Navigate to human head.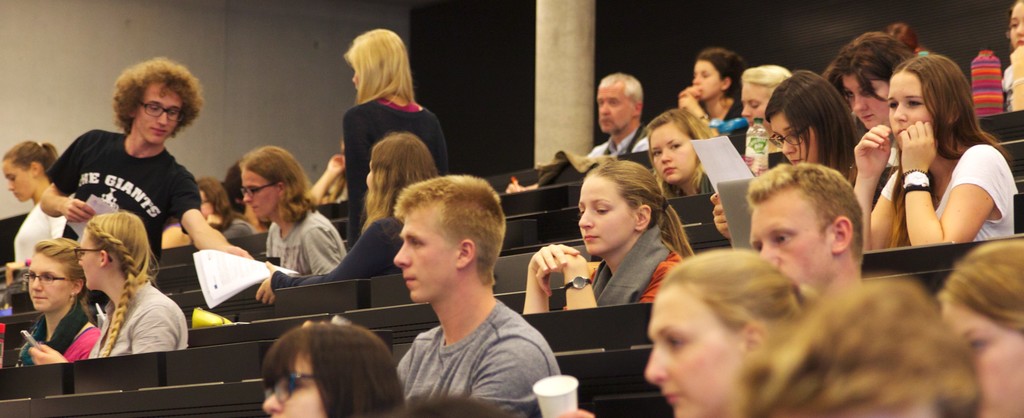
Navigation target: detection(643, 244, 808, 403).
